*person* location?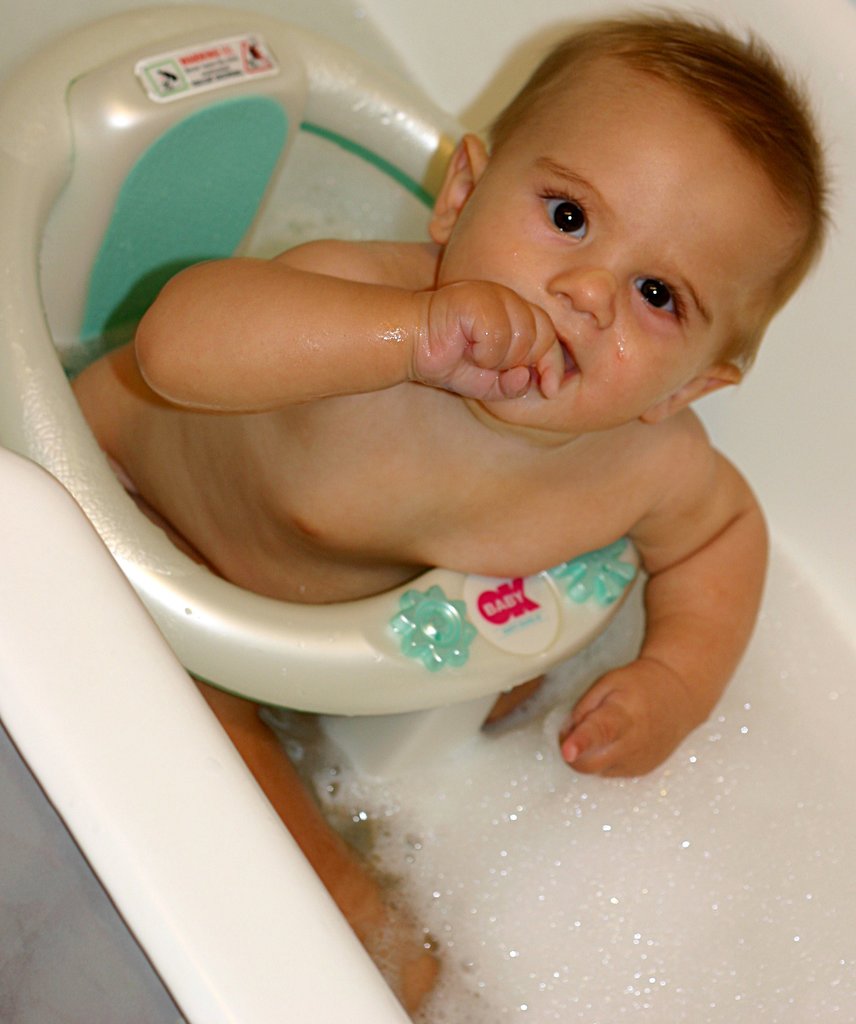
<box>124,36,795,849</box>
